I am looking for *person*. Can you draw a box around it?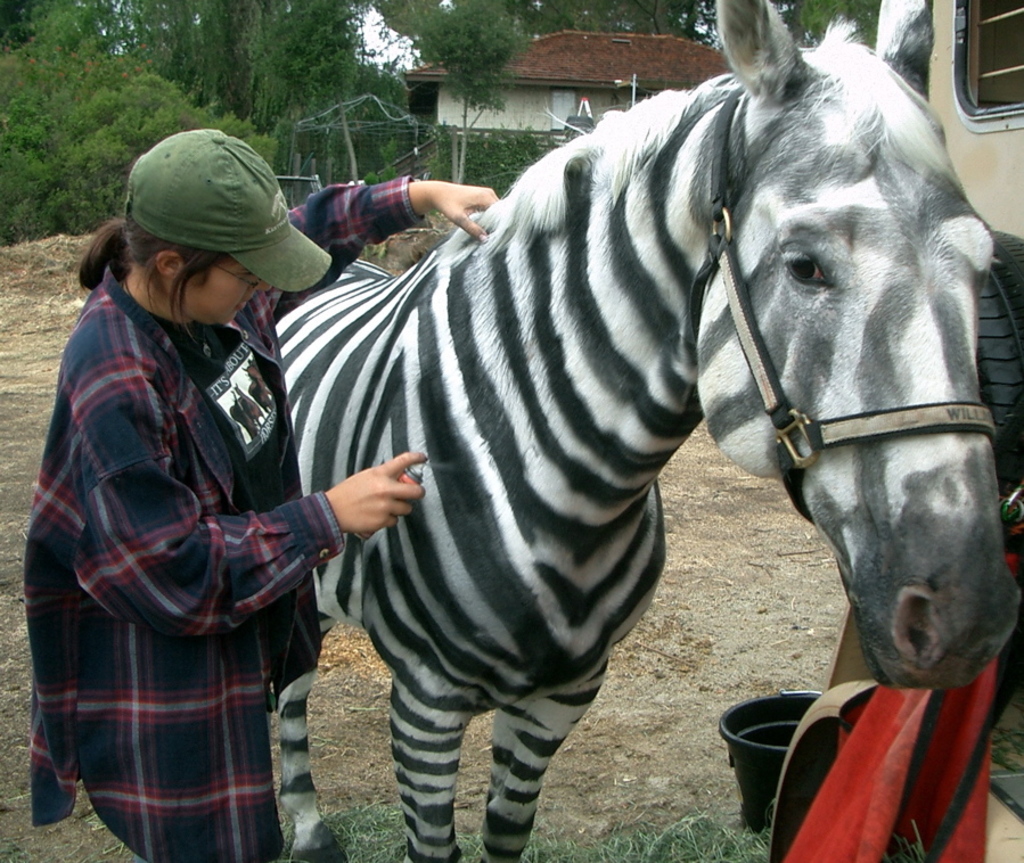
Sure, the bounding box is crop(25, 128, 500, 862).
